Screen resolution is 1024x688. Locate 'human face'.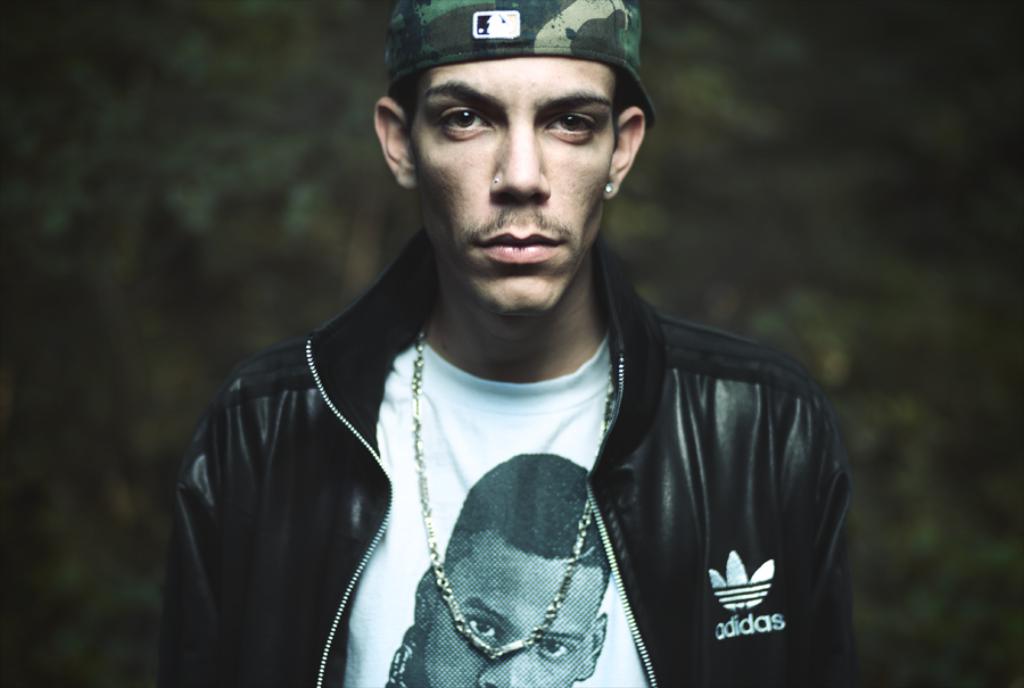
x1=422 y1=530 x2=598 y2=687.
